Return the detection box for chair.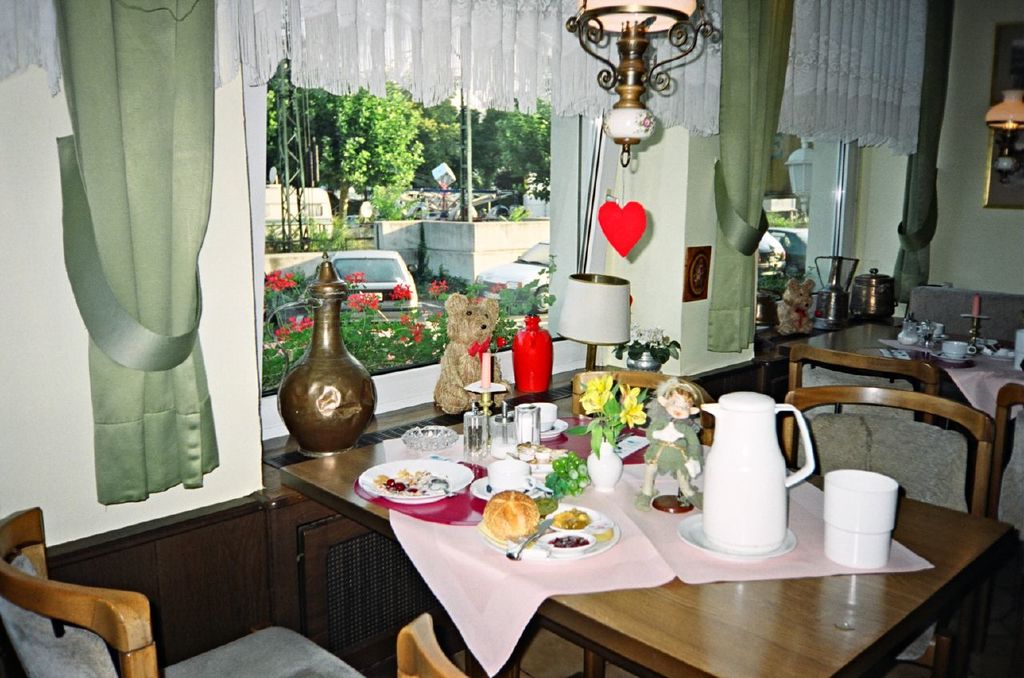
box=[783, 347, 934, 423].
